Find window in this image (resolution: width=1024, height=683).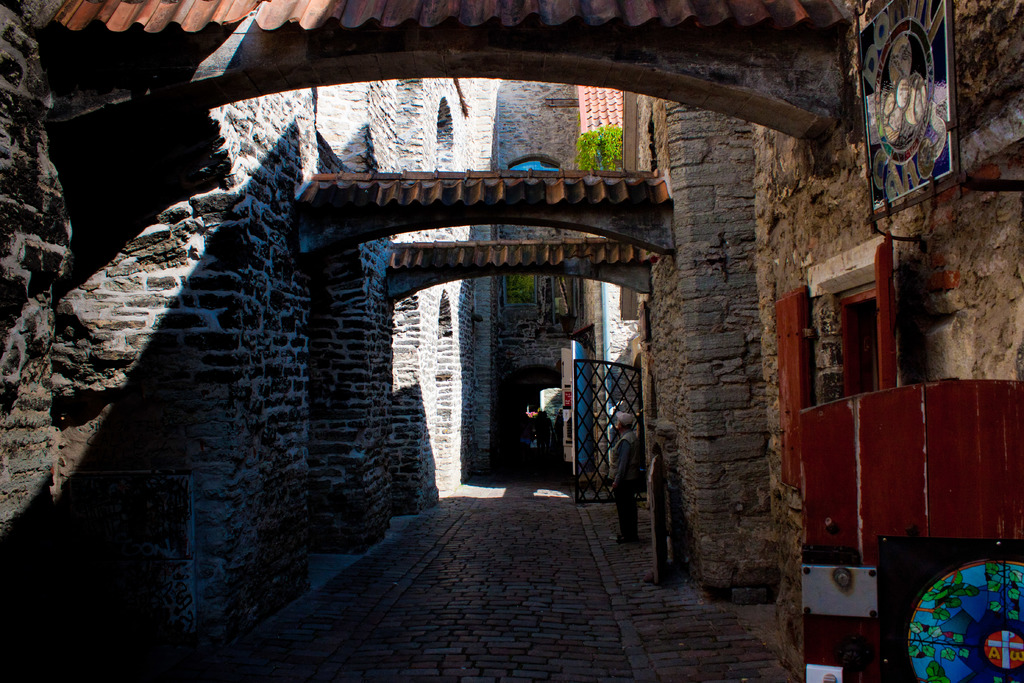
box=[420, 95, 452, 276].
